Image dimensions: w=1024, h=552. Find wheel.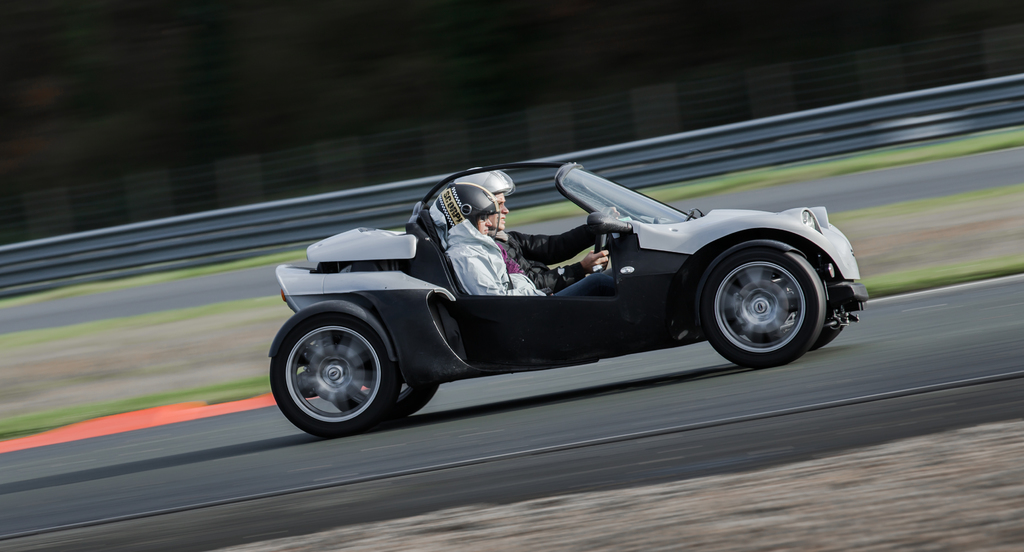
<box>326,332,438,424</box>.
